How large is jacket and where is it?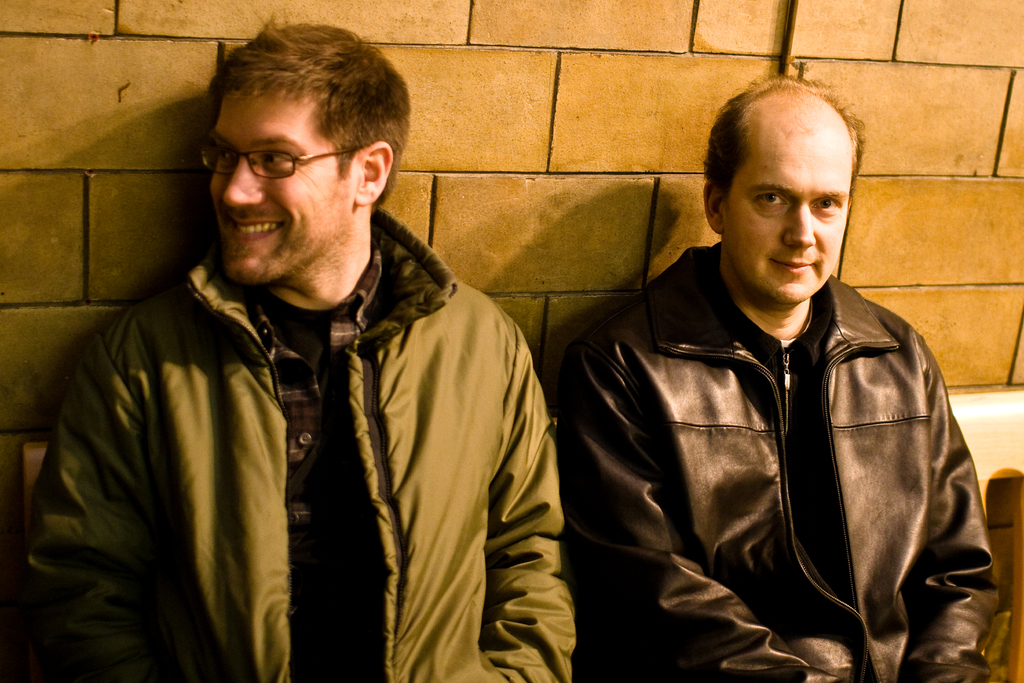
Bounding box: bbox(554, 245, 1000, 682).
